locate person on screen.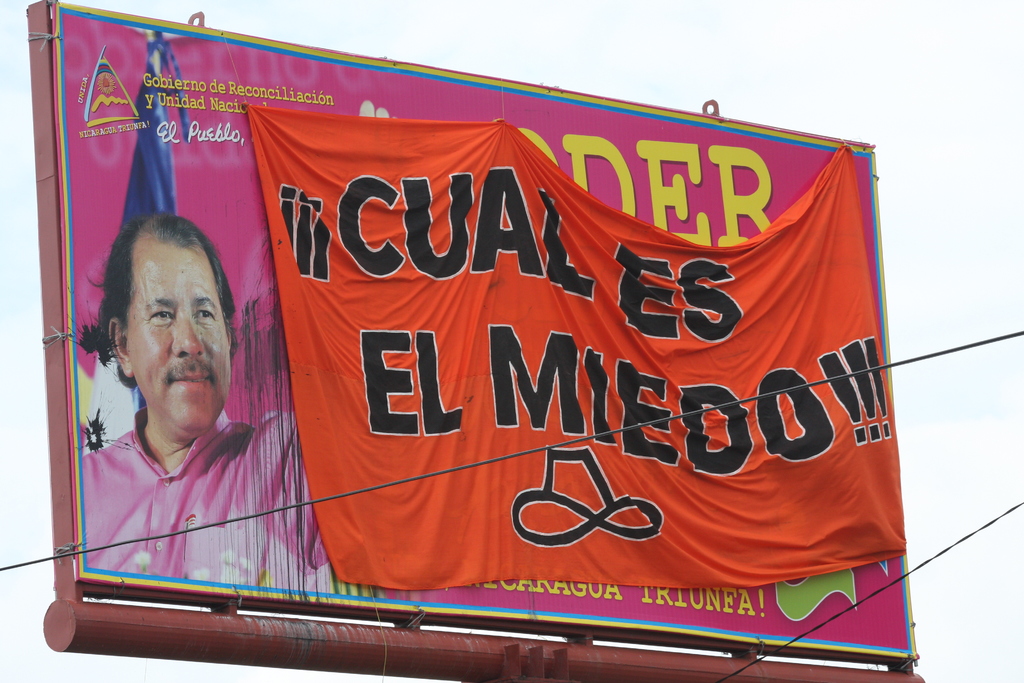
On screen at [82,211,338,597].
